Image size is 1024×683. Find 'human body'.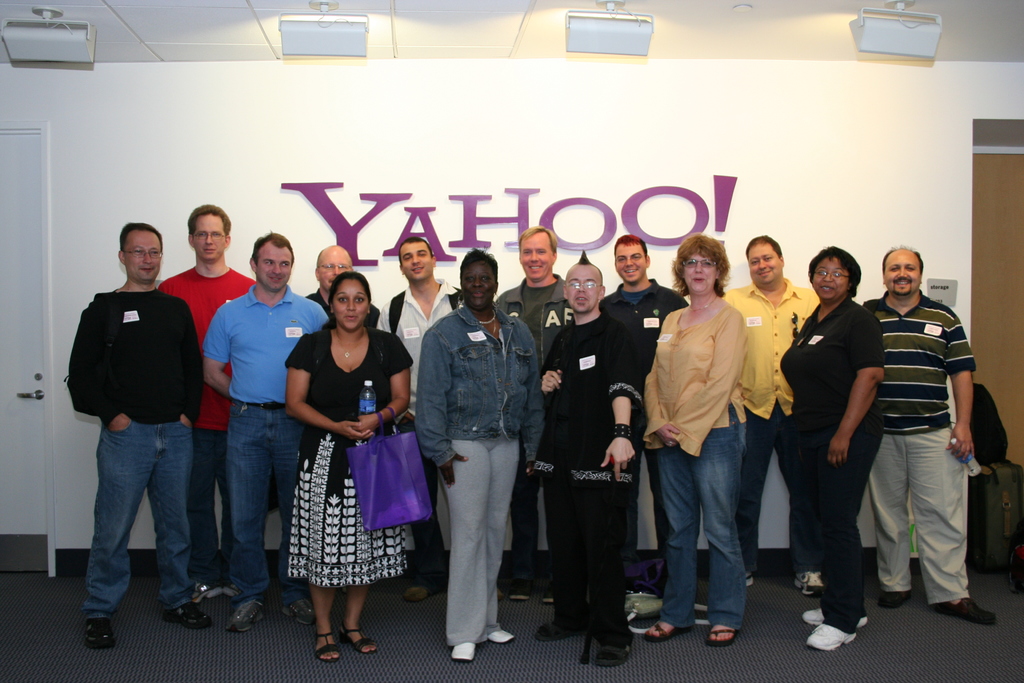
x1=596 y1=273 x2=690 y2=593.
